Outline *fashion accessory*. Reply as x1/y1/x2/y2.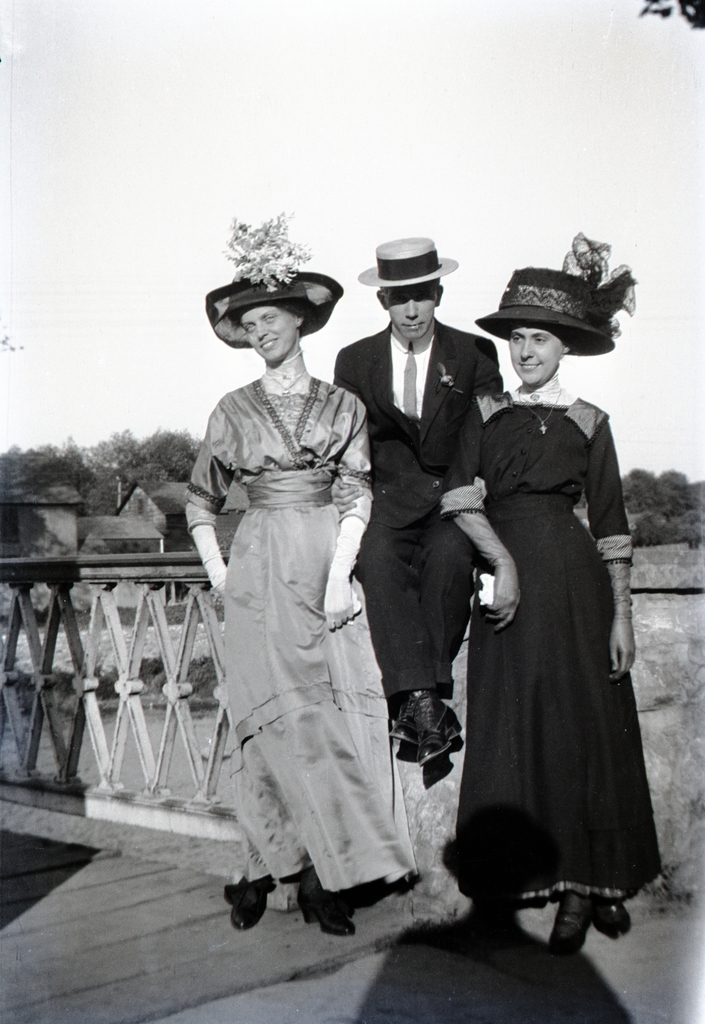
476/232/640/356.
